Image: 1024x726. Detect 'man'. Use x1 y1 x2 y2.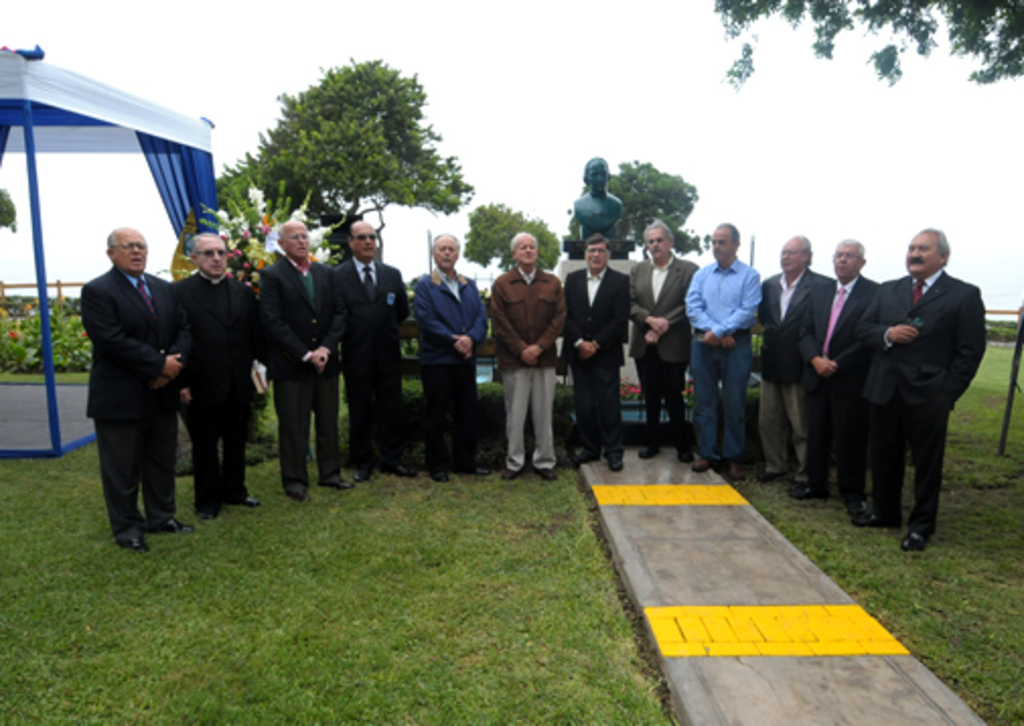
748 231 827 497.
